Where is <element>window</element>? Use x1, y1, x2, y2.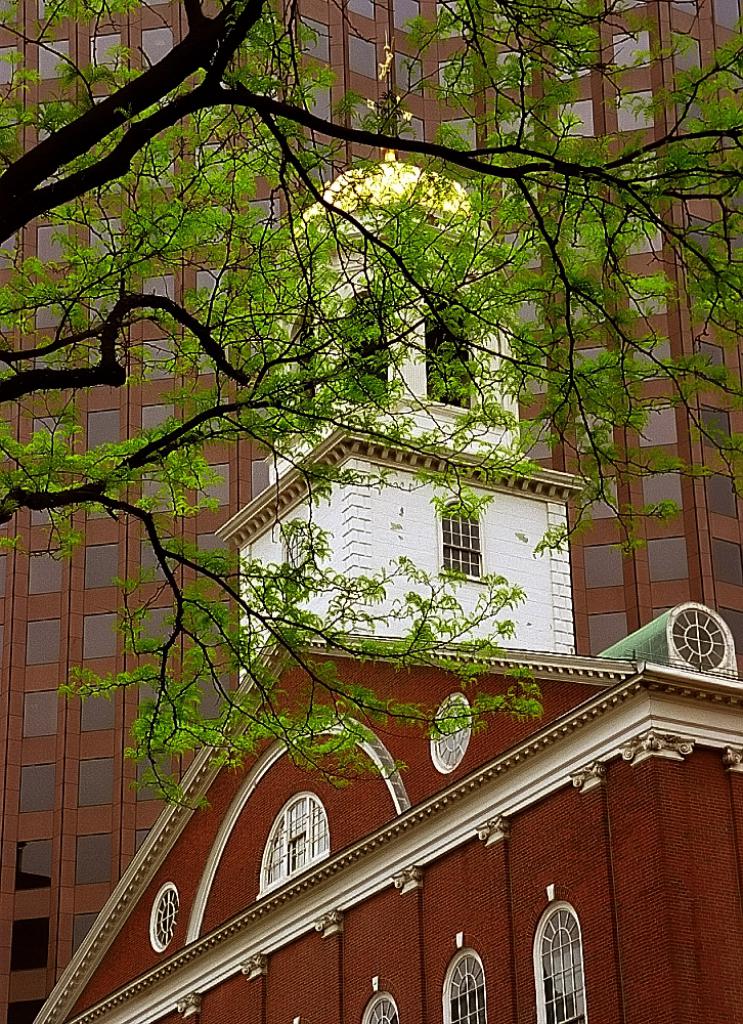
90, 286, 129, 321.
